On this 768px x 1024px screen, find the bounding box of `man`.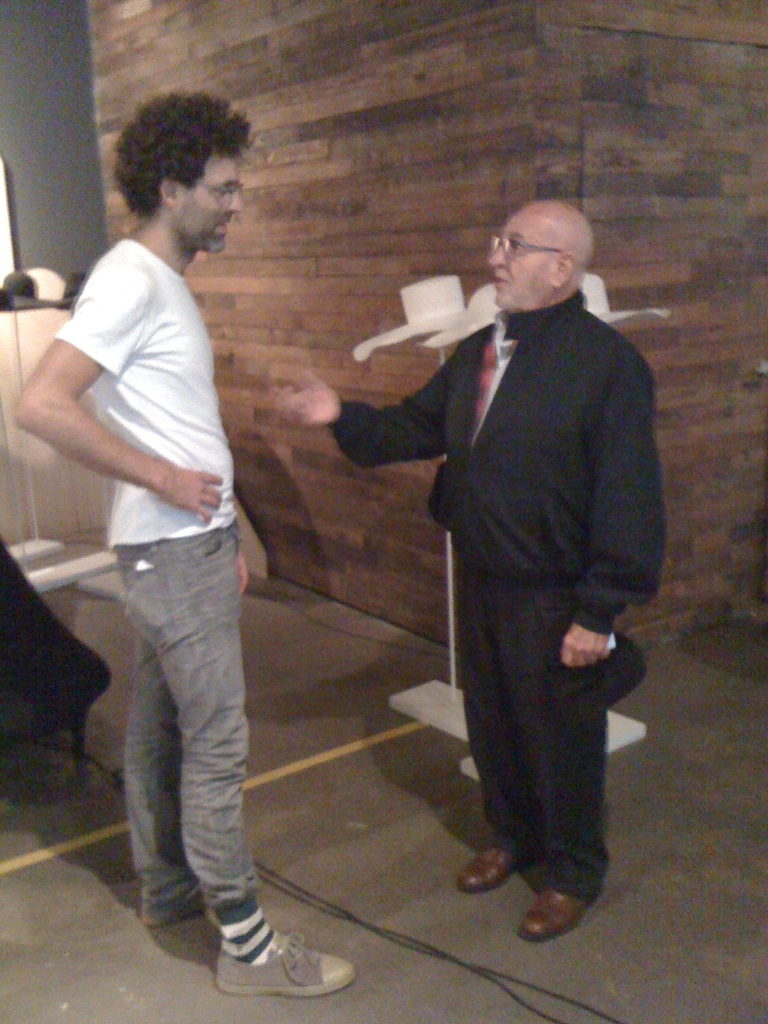
Bounding box: select_region(264, 195, 674, 941).
